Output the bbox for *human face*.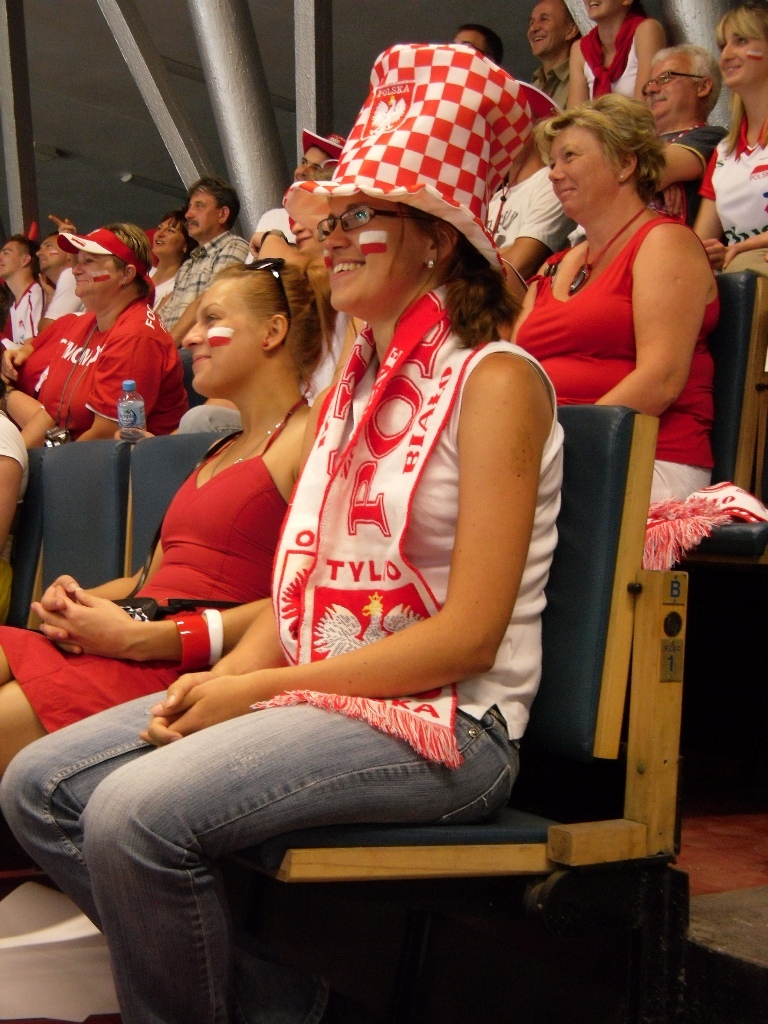
<box>0,239,17,271</box>.
